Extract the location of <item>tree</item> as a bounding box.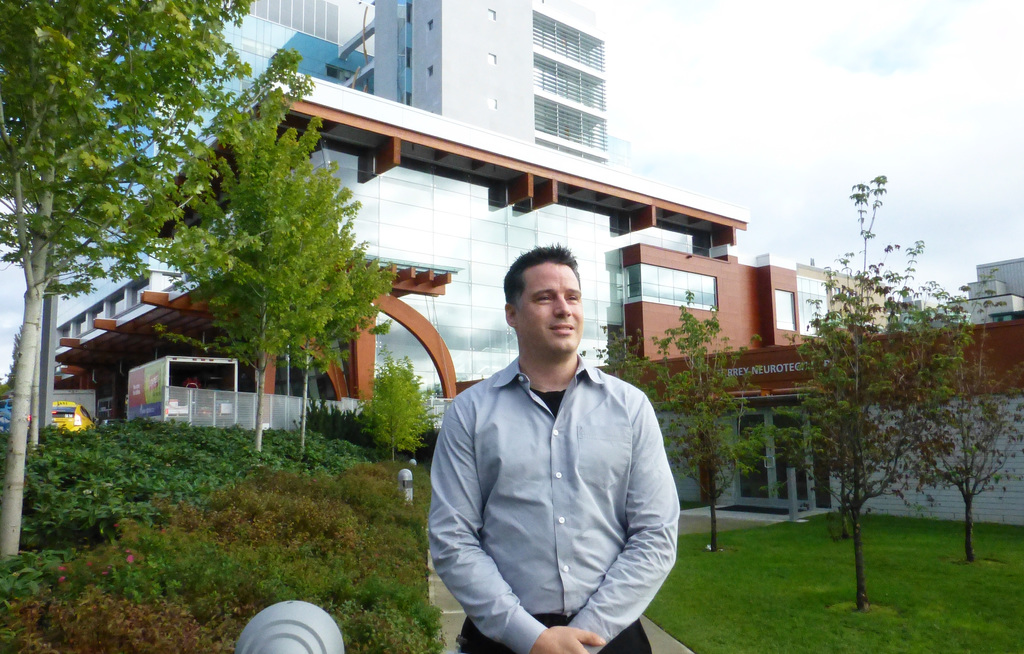
region(825, 169, 891, 543).
